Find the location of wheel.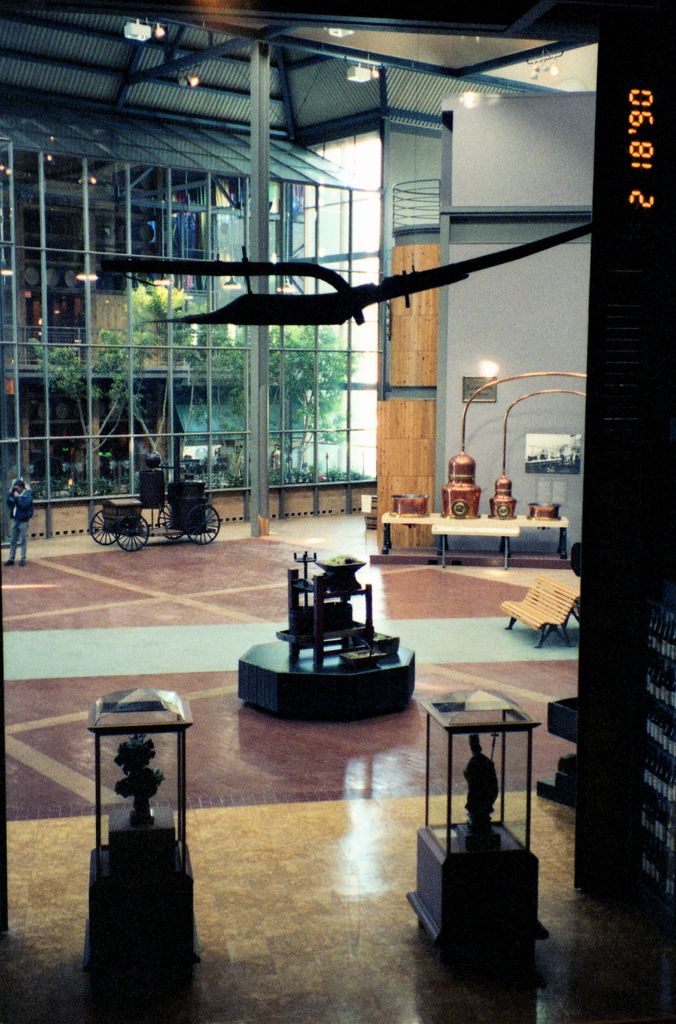
Location: detection(181, 501, 224, 545).
